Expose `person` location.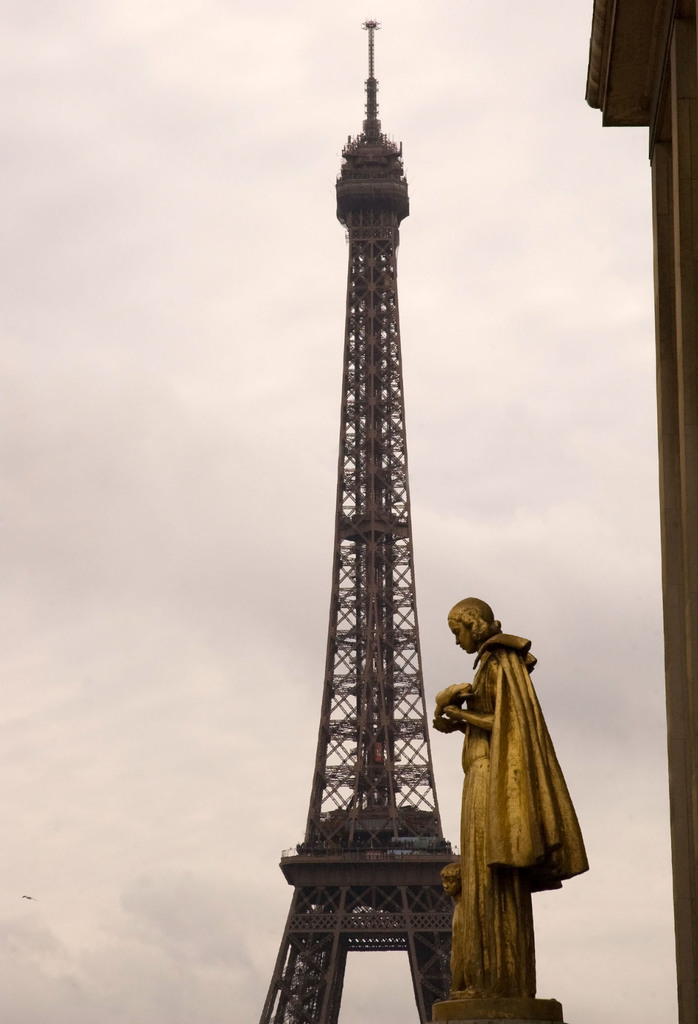
Exposed at 433/600/589/995.
